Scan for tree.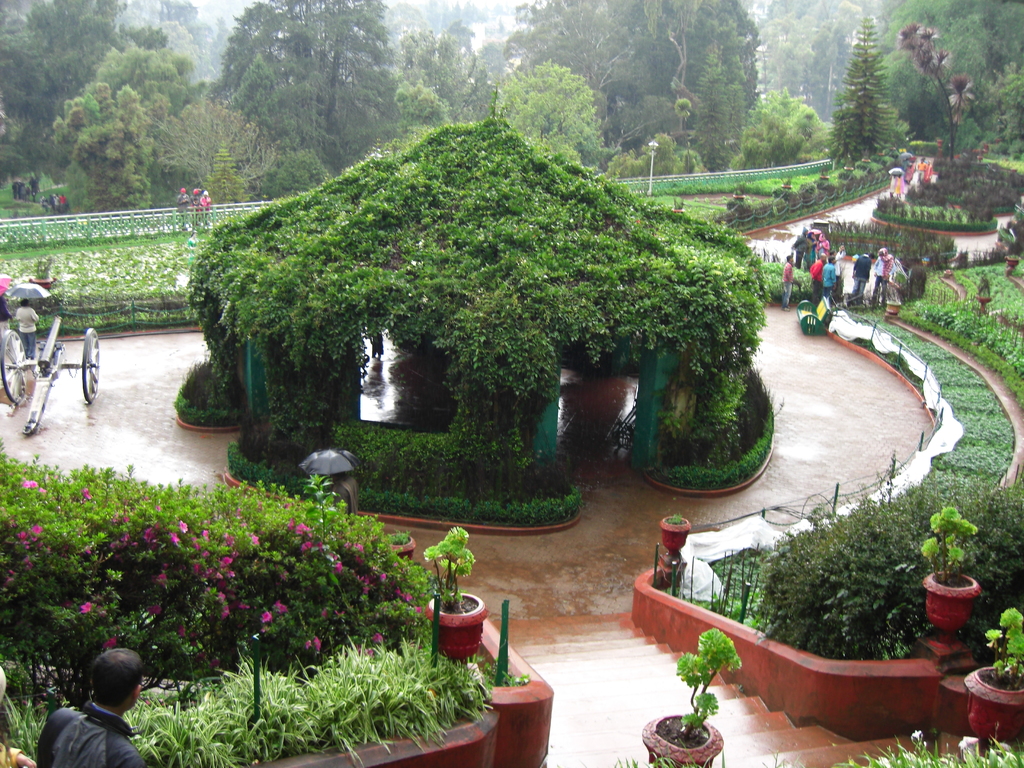
Scan result: pyautogui.locateOnScreen(494, 61, 598, 172).
